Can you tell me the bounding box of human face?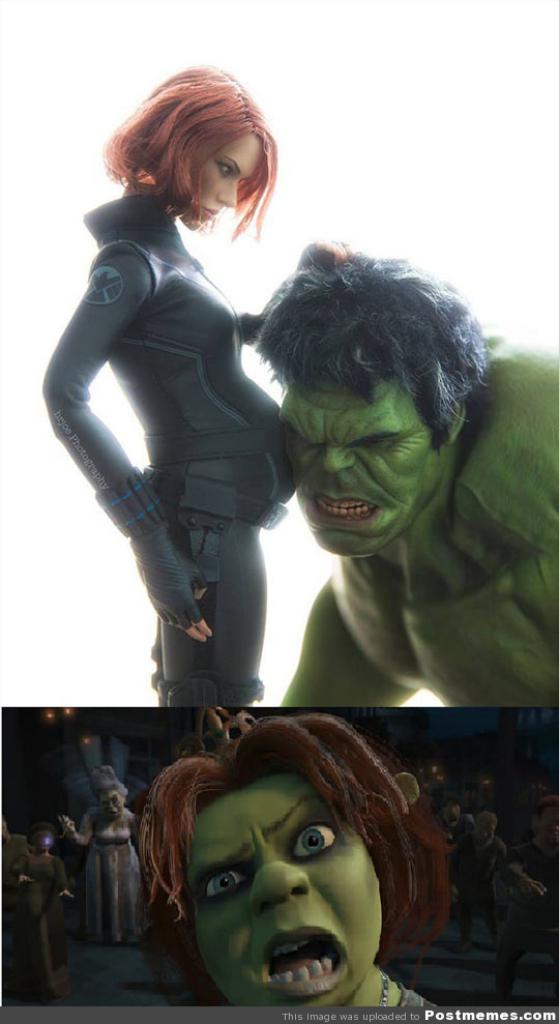
crop(190, 140, 261, 231).
